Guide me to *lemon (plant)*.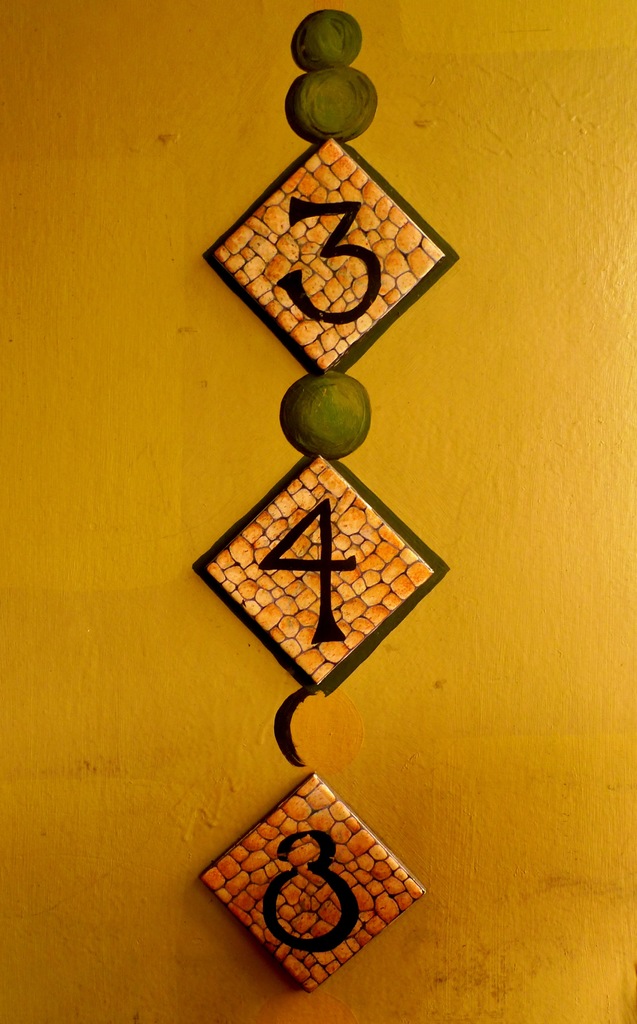
Guidance: [290,10,363,63].
